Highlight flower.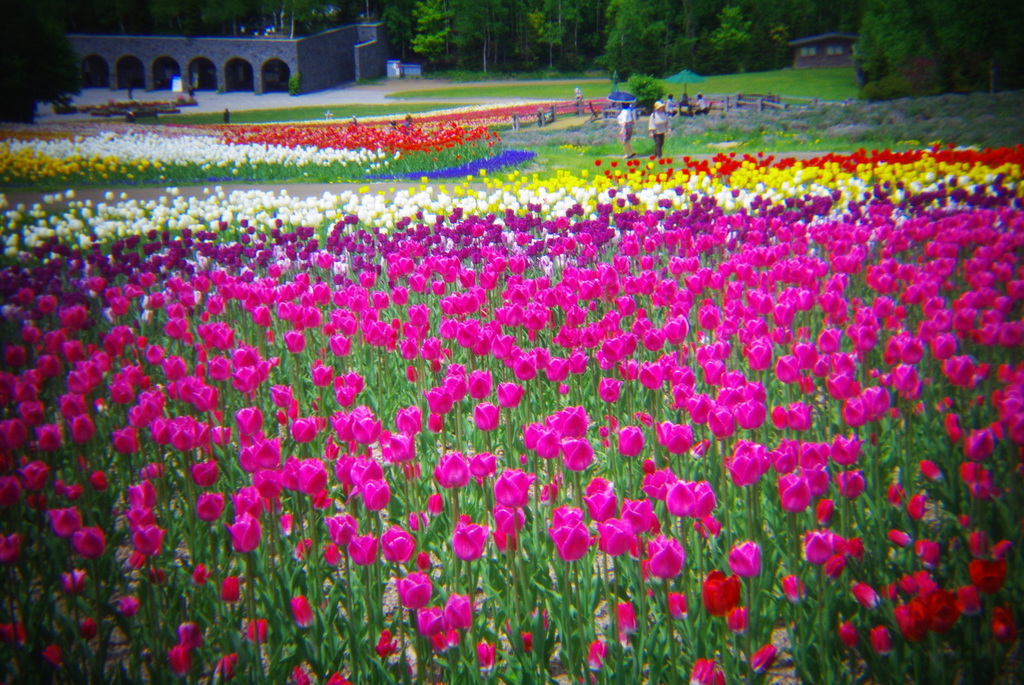
Highlighted region: bbox(836, 619, 860, 653).
